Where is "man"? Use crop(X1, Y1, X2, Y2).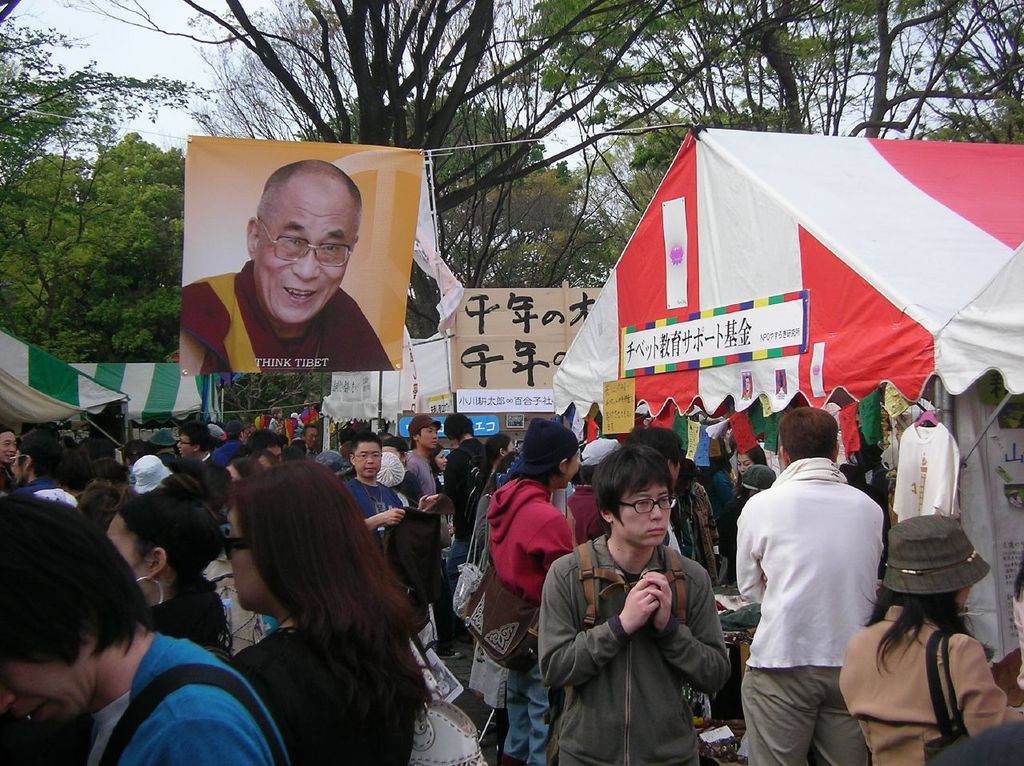
crop(175, 424, 234, 464).
